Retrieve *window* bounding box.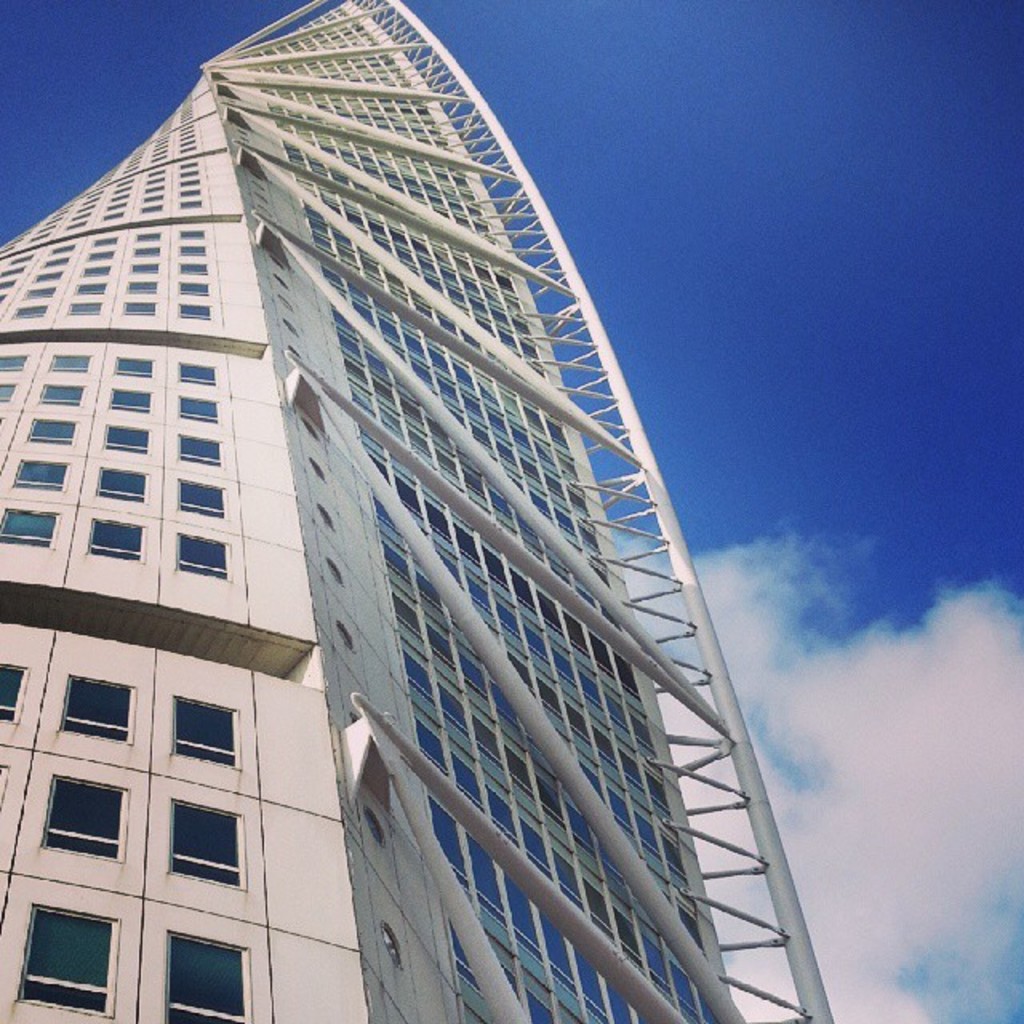
Bounding box: 0/661/26/726.
